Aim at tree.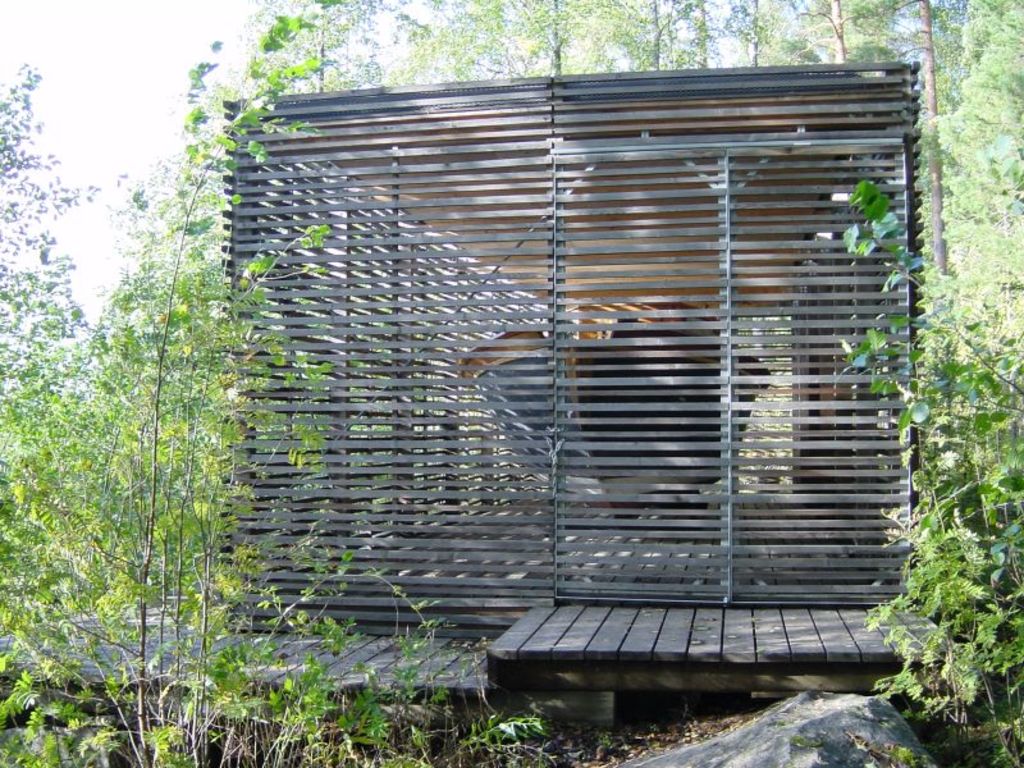
Aimed at left=832, top=183, right=1020, bottom=767.
